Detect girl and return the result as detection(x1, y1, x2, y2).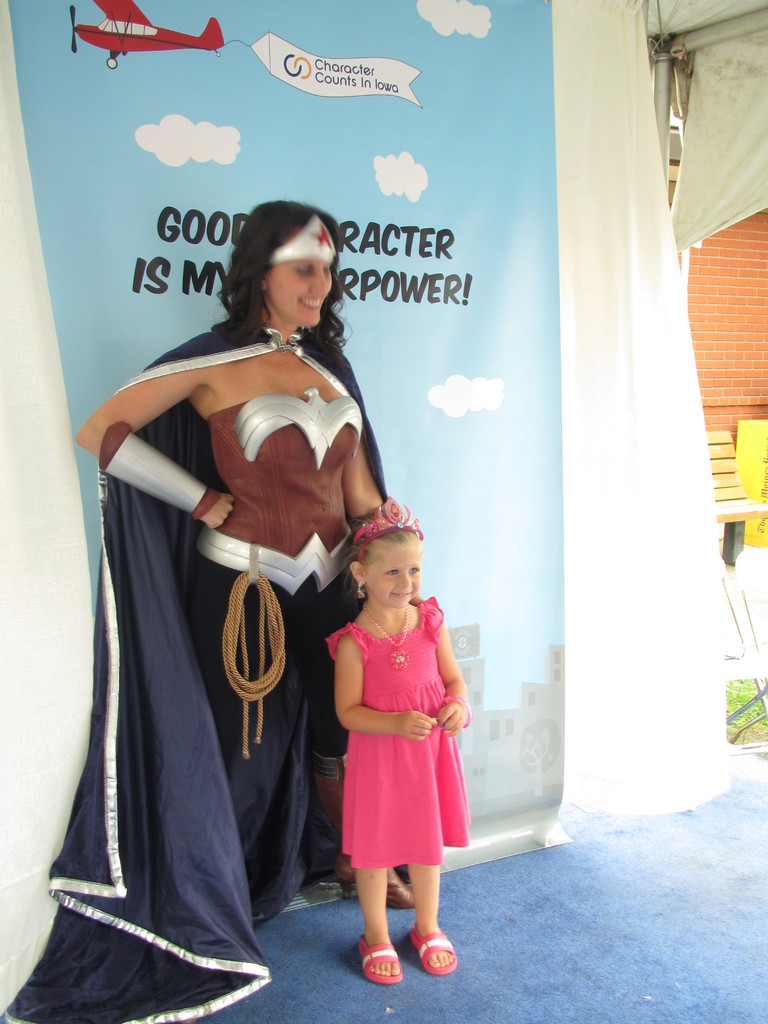
detection(324, 487, 476, 989).
